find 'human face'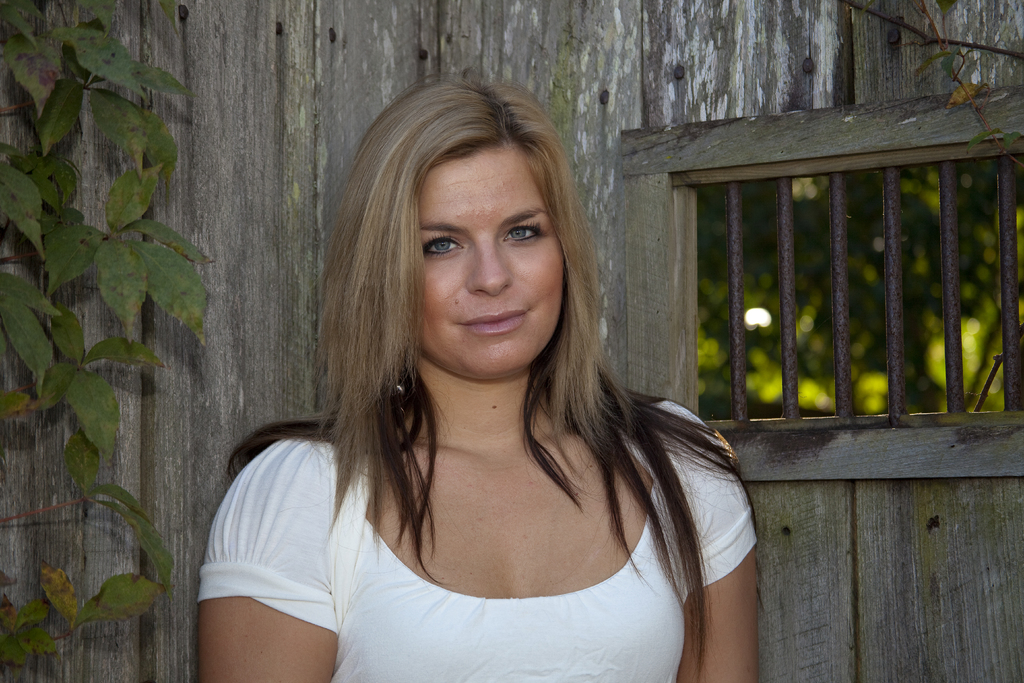
414,142,564,381
